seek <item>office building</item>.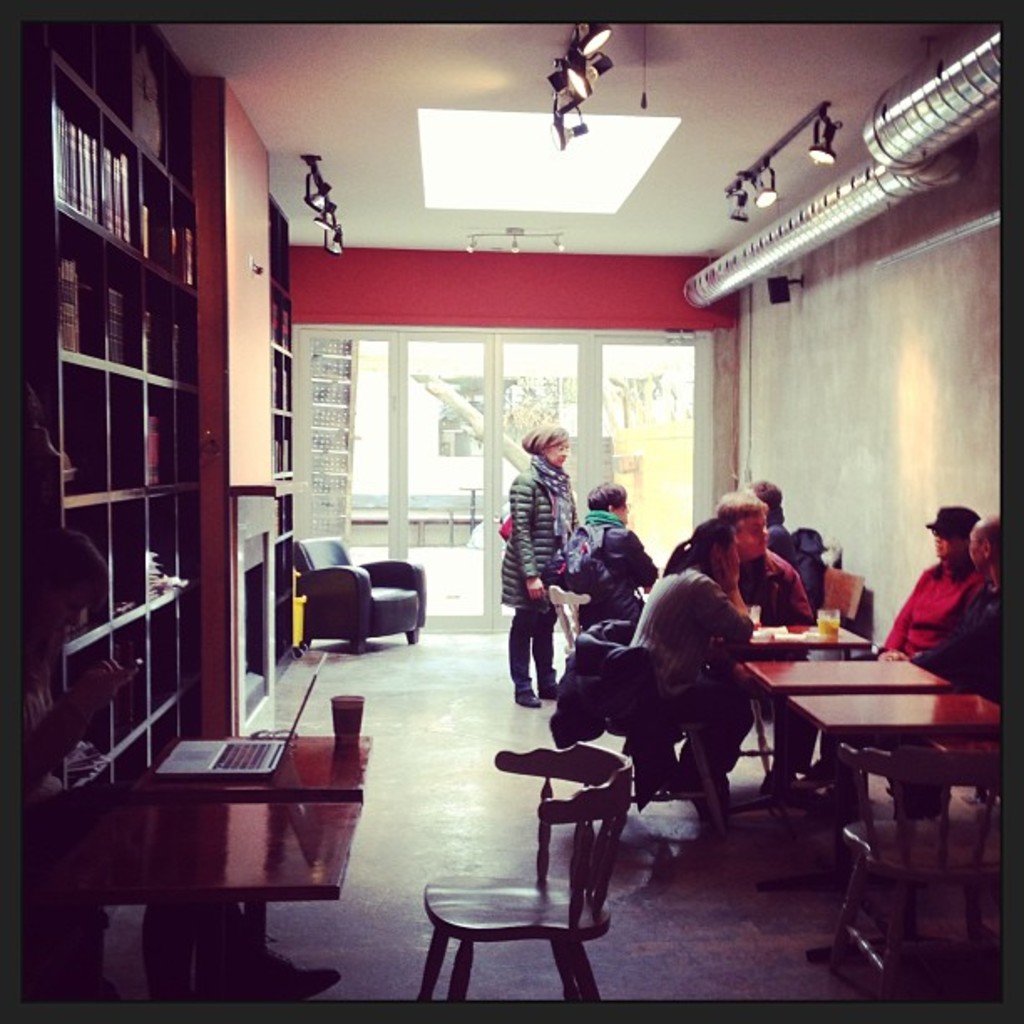
pyautogui.locateOnScreen(3, 8, 1006, 1023).
